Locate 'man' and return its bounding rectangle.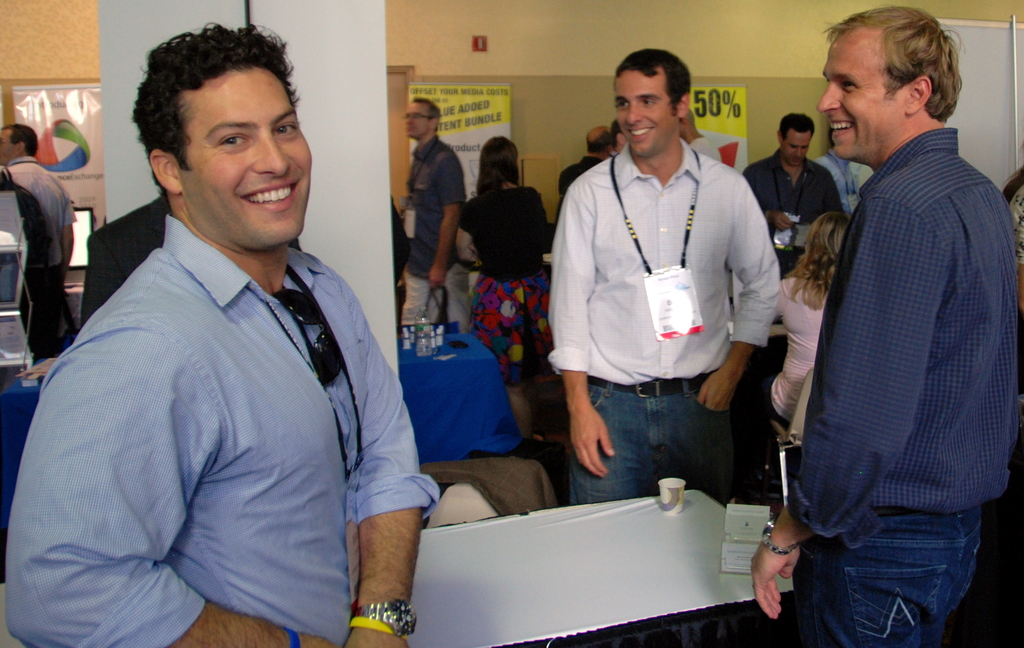
bbox=(544, 47, 774, 496).
